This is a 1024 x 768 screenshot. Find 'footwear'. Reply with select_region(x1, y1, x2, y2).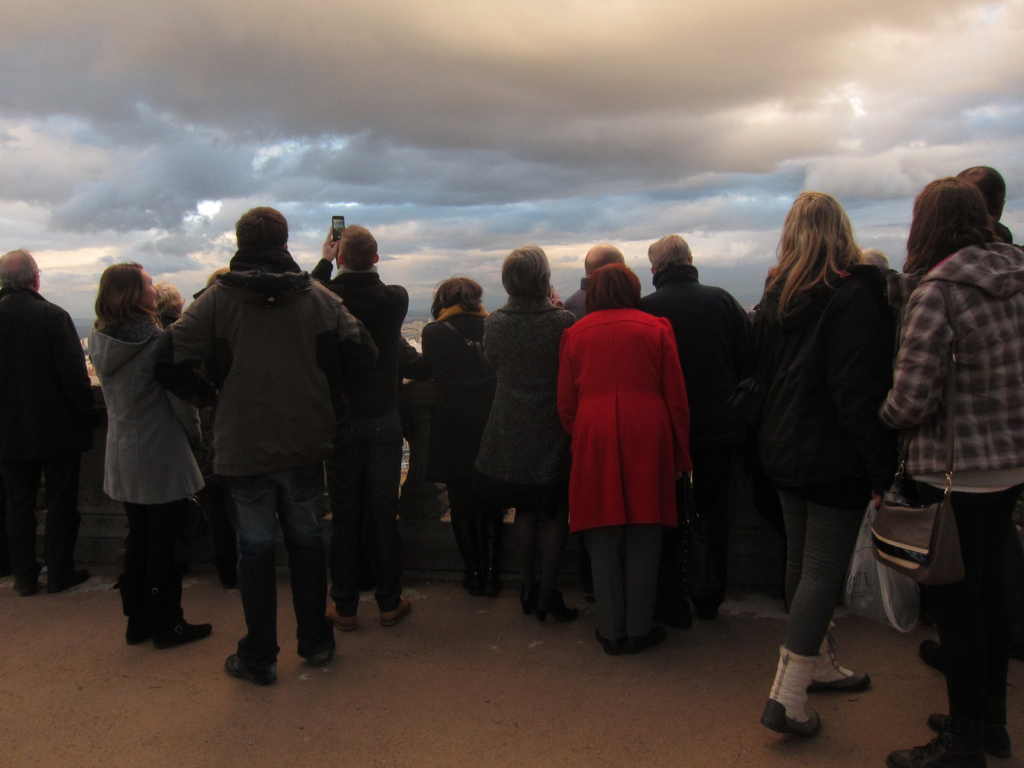
select_region(920, 639, 945, 676).
